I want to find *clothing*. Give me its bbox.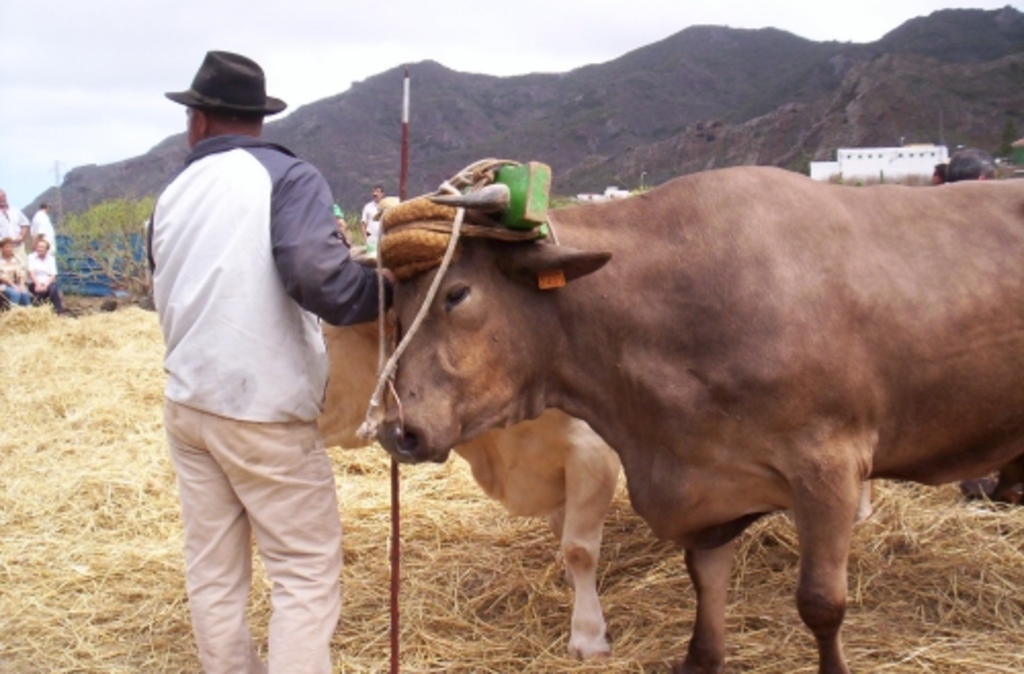
<region>35, 205, 61, 250</region>.
